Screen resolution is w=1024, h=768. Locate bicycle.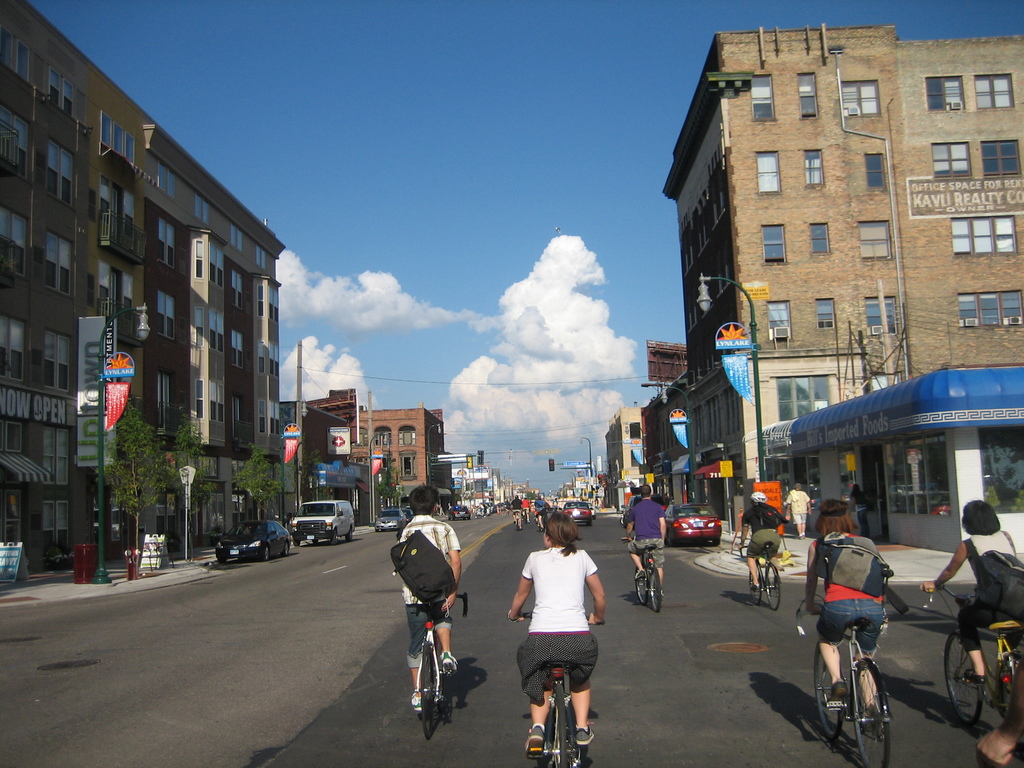
box=[623, 538, 666, 614].
